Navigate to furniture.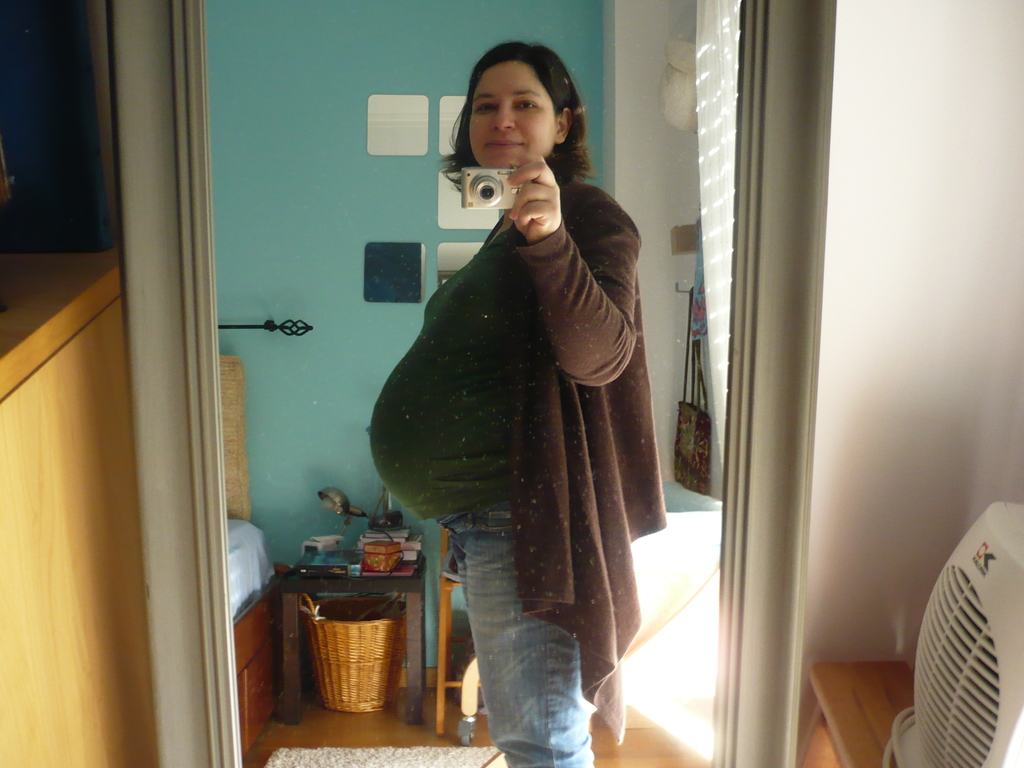
Navigation target: region(803, 657, 916, 767).
